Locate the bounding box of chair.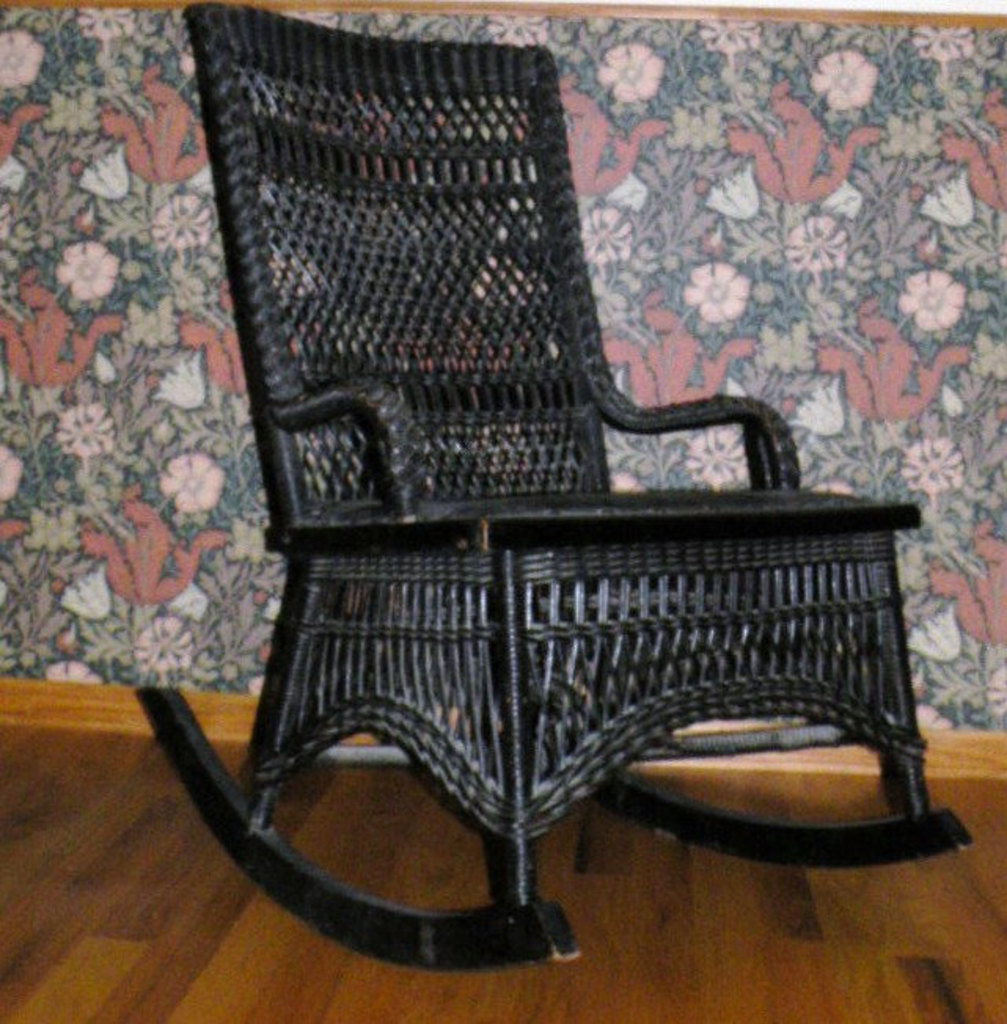
Bounding box: box=[181, 38, 963, 955].
